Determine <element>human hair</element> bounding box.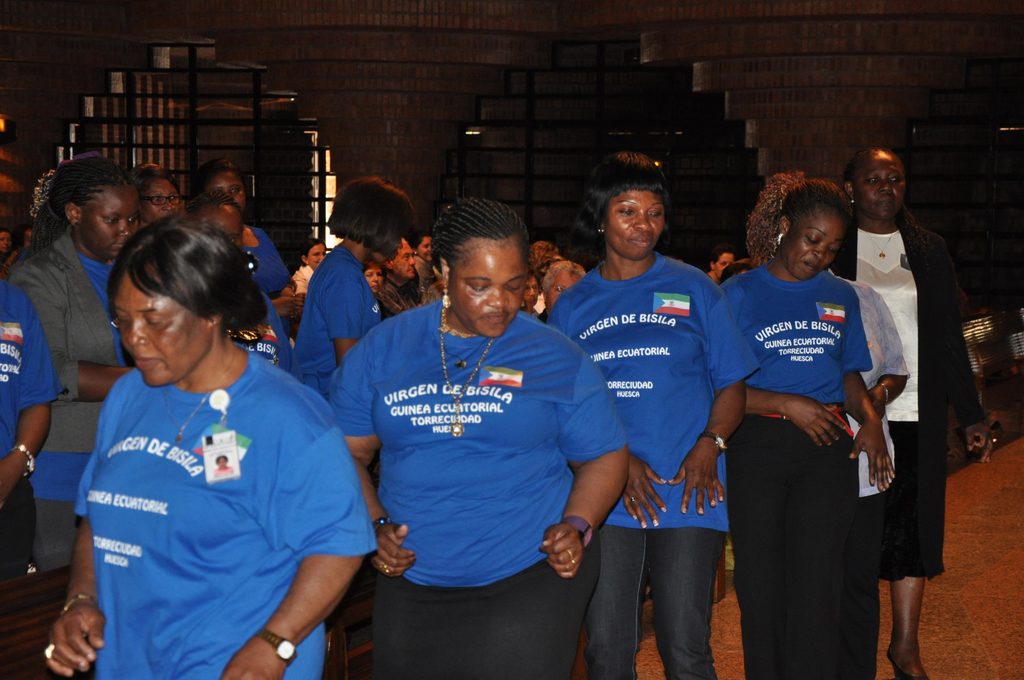
Determined: rect(325, 173, 420, 257).
